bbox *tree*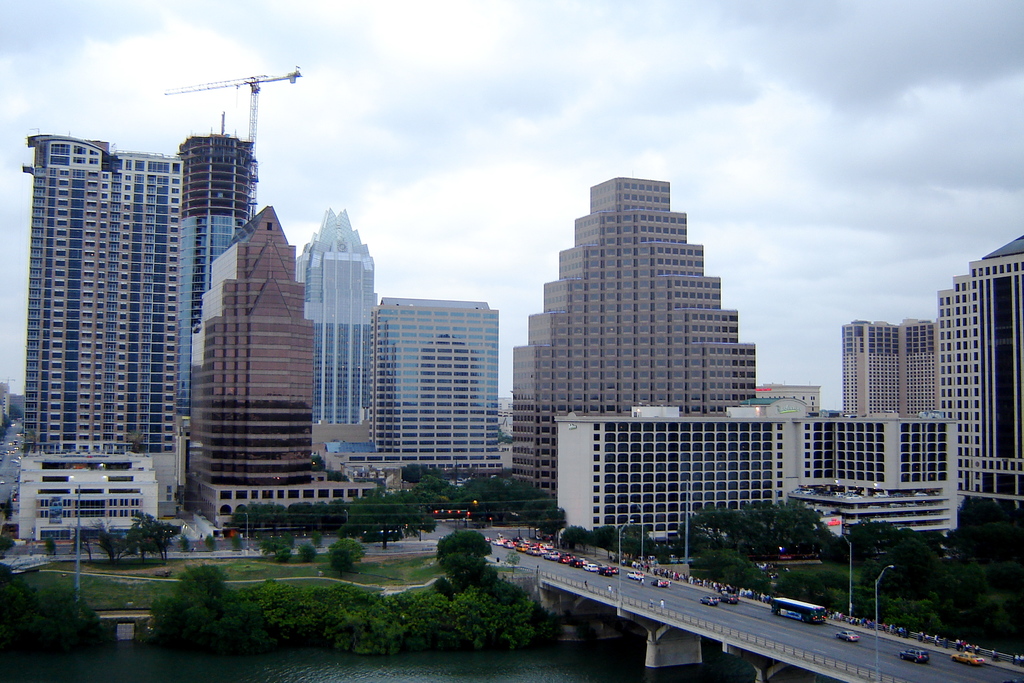
{"left": 206, "top": 532, "right": 217, "bottom": 555}
